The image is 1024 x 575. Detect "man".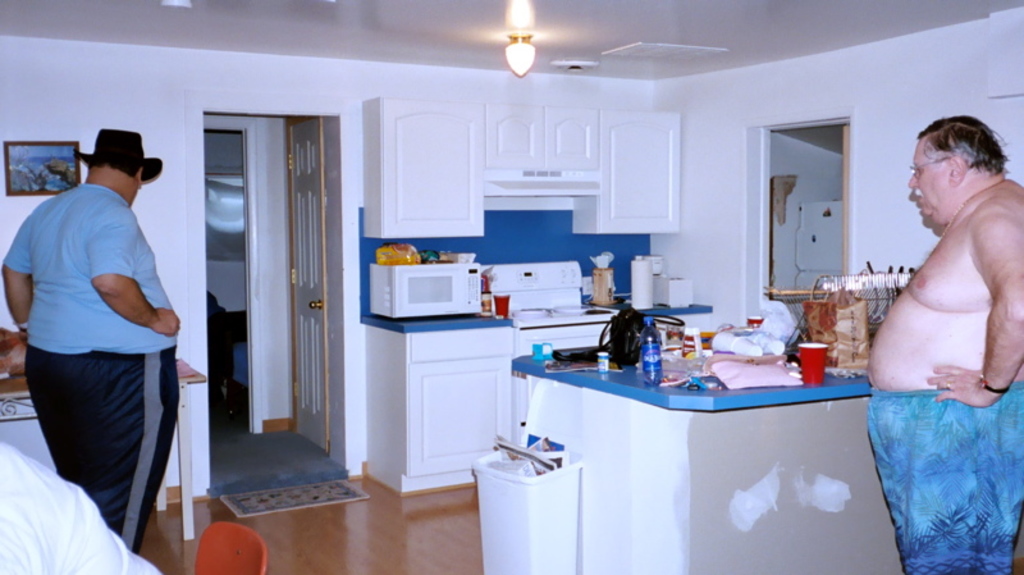
Detection: [867,113,1023,574].
